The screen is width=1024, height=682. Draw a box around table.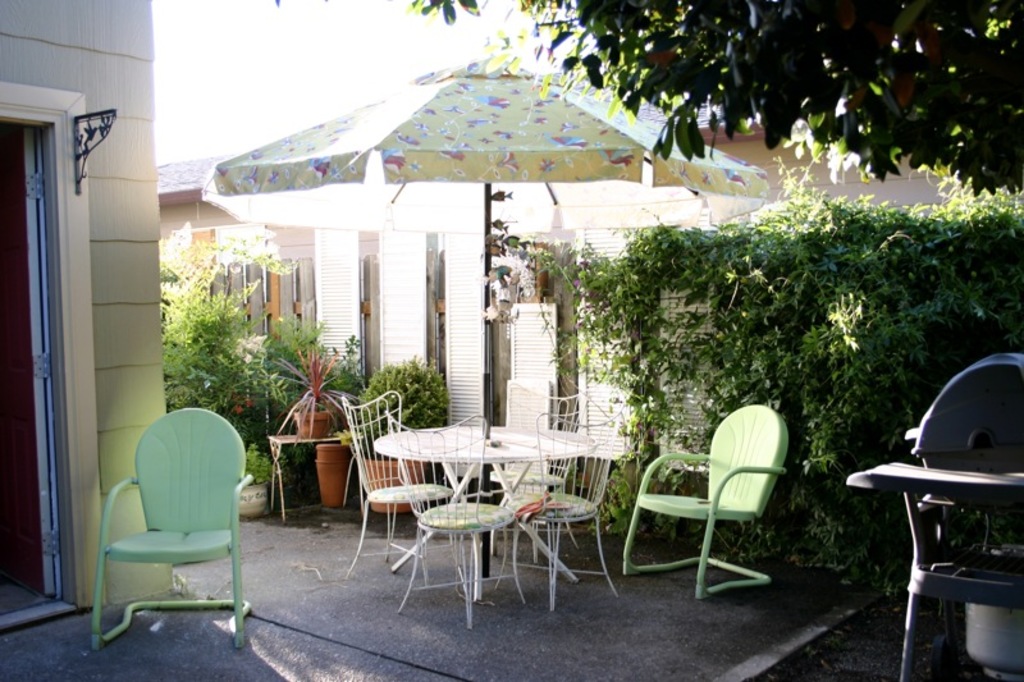
[381, 452, 585, 596].
